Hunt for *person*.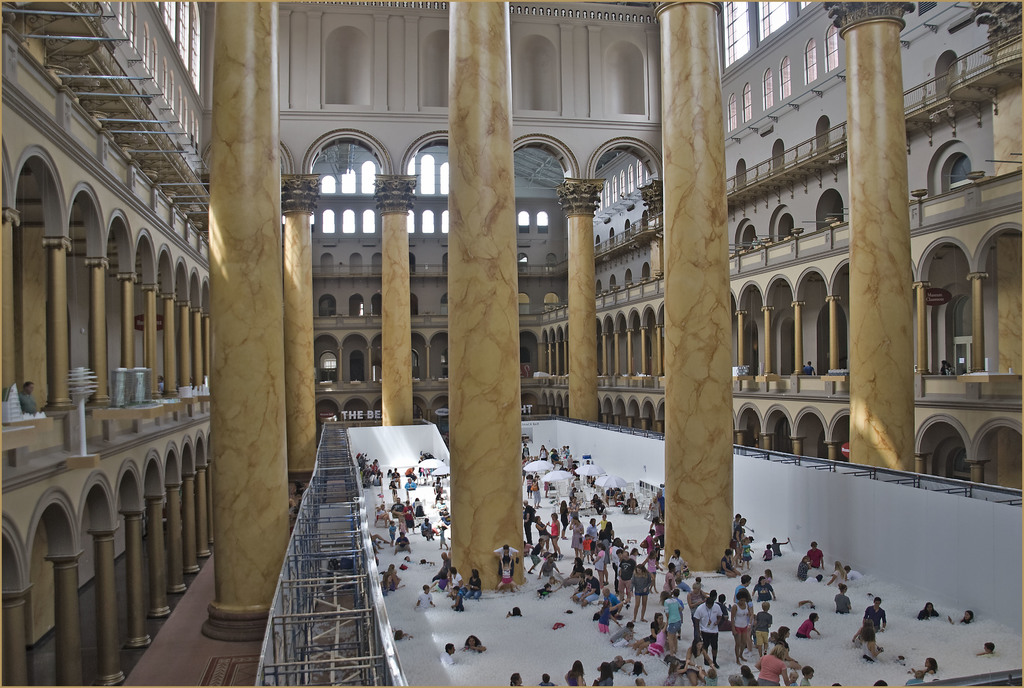
Hunted down at bbox=(602, 585, 620, 611).
